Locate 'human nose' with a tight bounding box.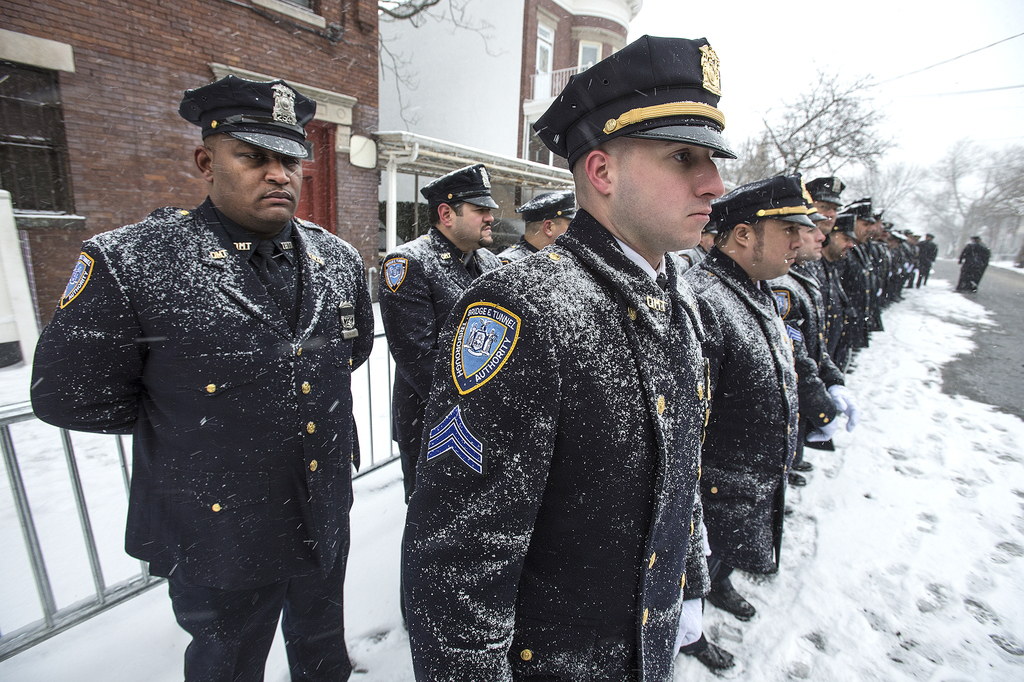
(x1=483, y1=207, x2=496, y2=225).
